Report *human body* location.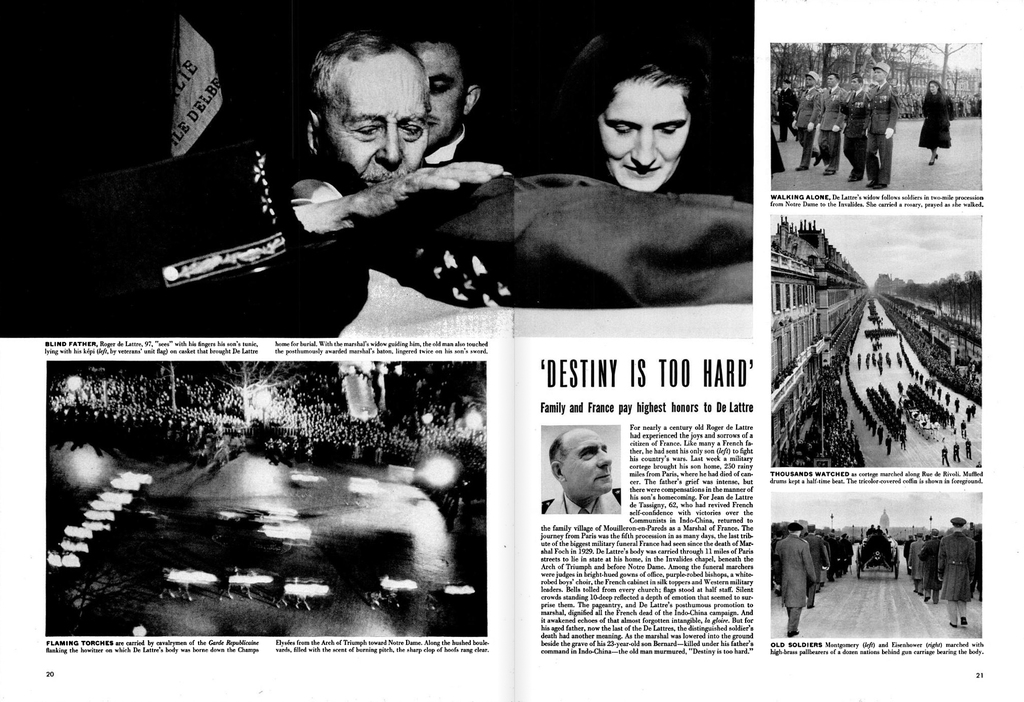
Report: Rect(780, 299, 872, 468).
